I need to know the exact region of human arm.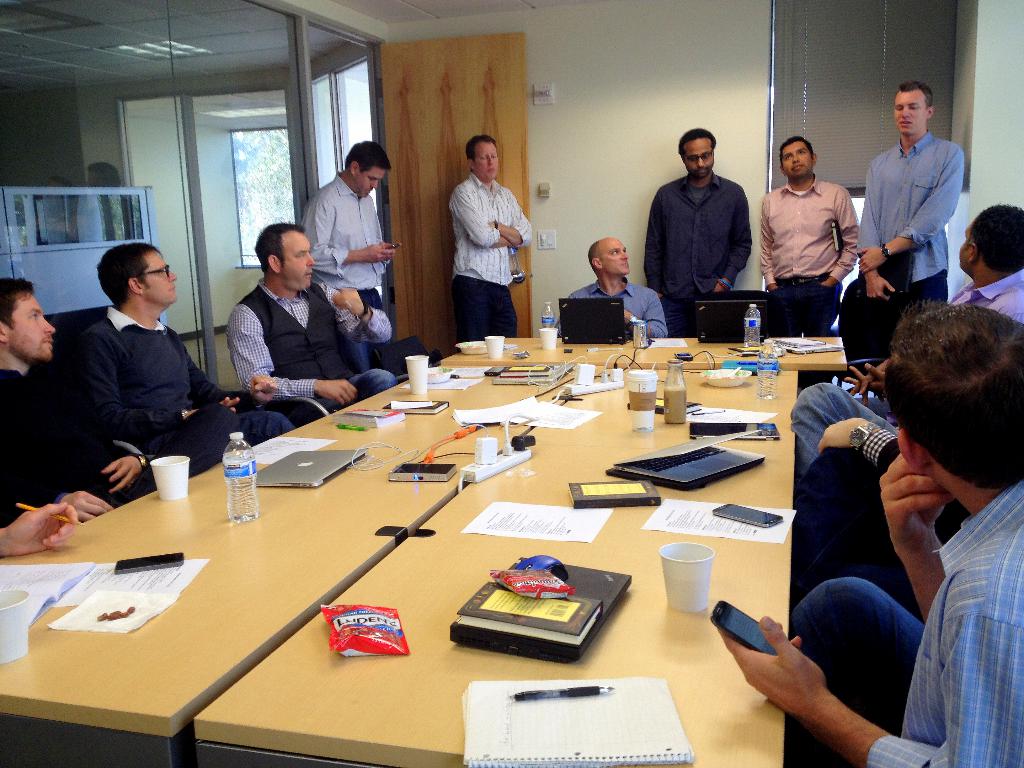
Region: detection(854, 159, 900, 299).
